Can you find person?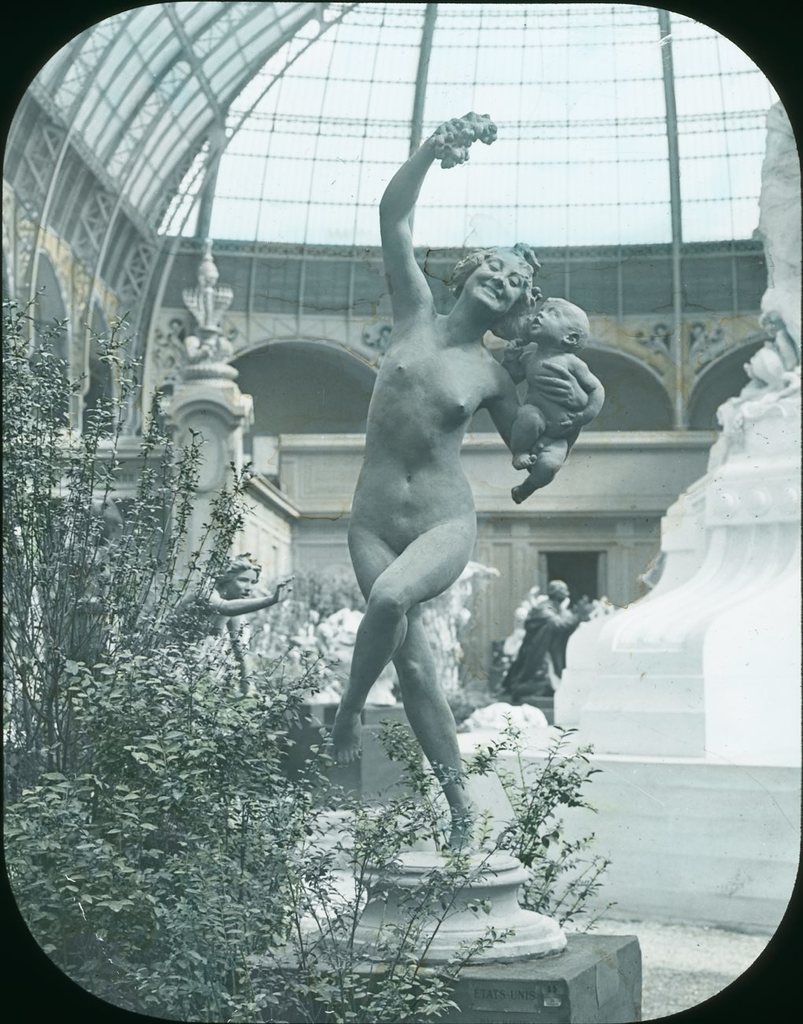
Yes, bounding box: [318, 121, 595, 845].
